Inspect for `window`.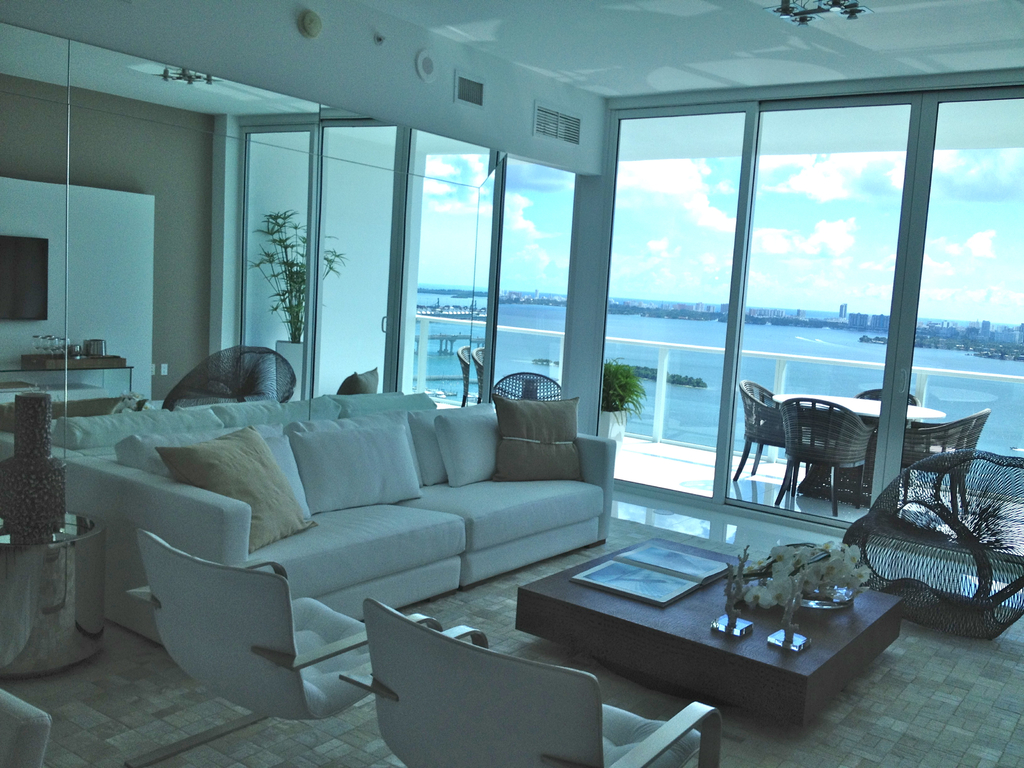
Inspection: box(577, 73, 1023, 575).
